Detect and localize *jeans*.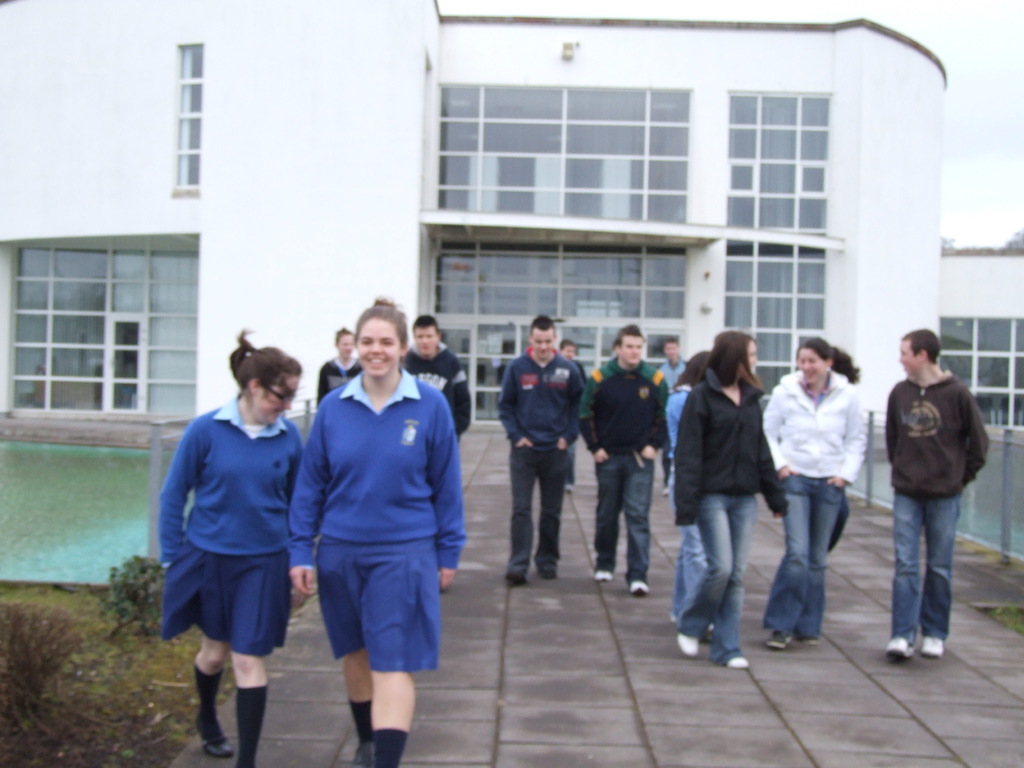
Localized at pyautogui.locateOnScreen(504, 436, 570, 567).
